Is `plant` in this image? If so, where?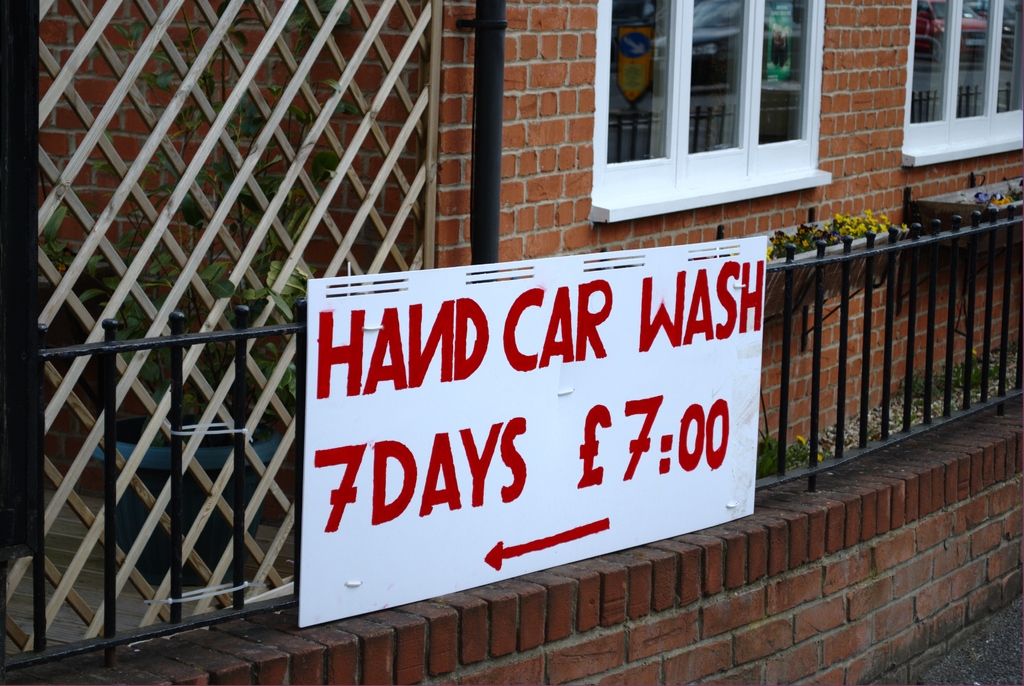
Yes, at 45,0,413,404.
